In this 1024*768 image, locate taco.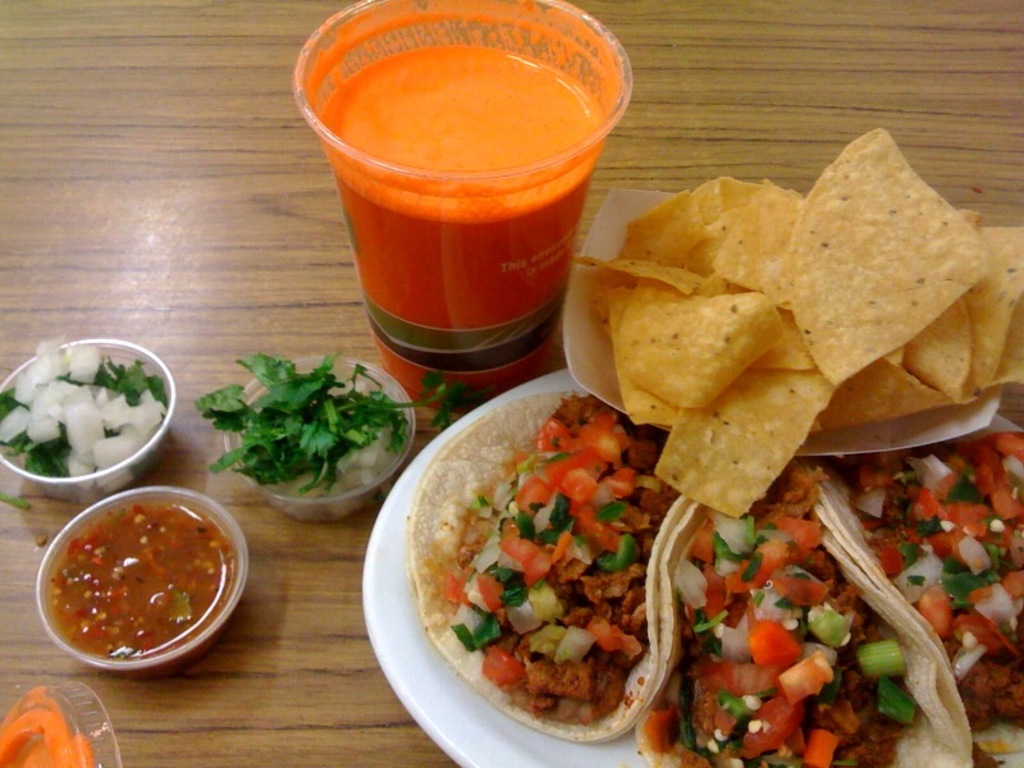
Bounding box: box(791, 402, 1023, 767).
